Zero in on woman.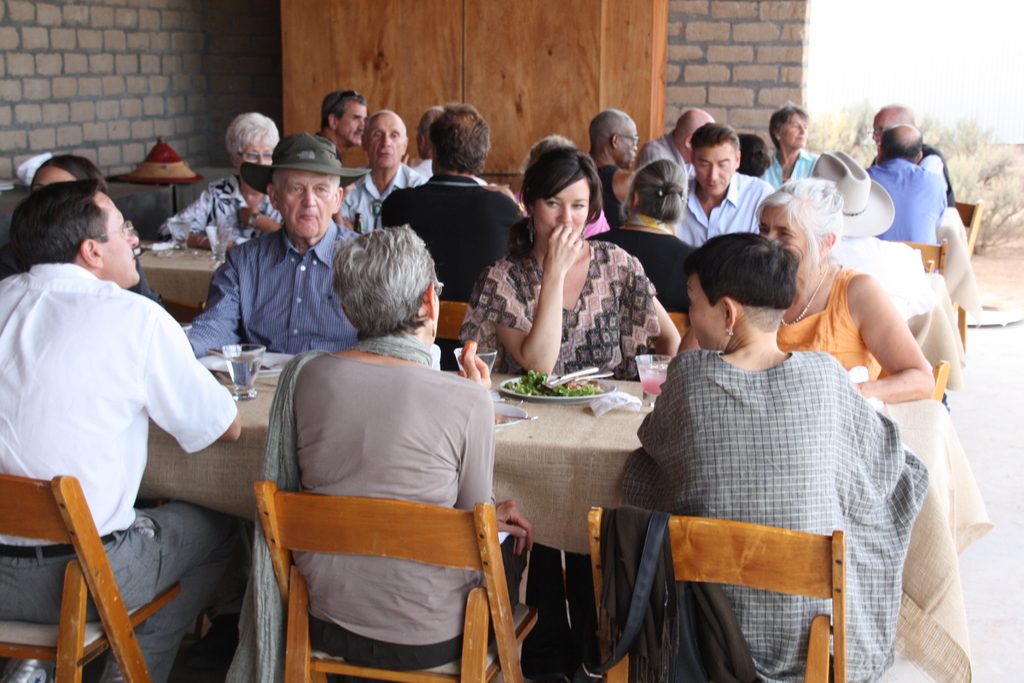
Zeroed in: [764,104,819,188].
